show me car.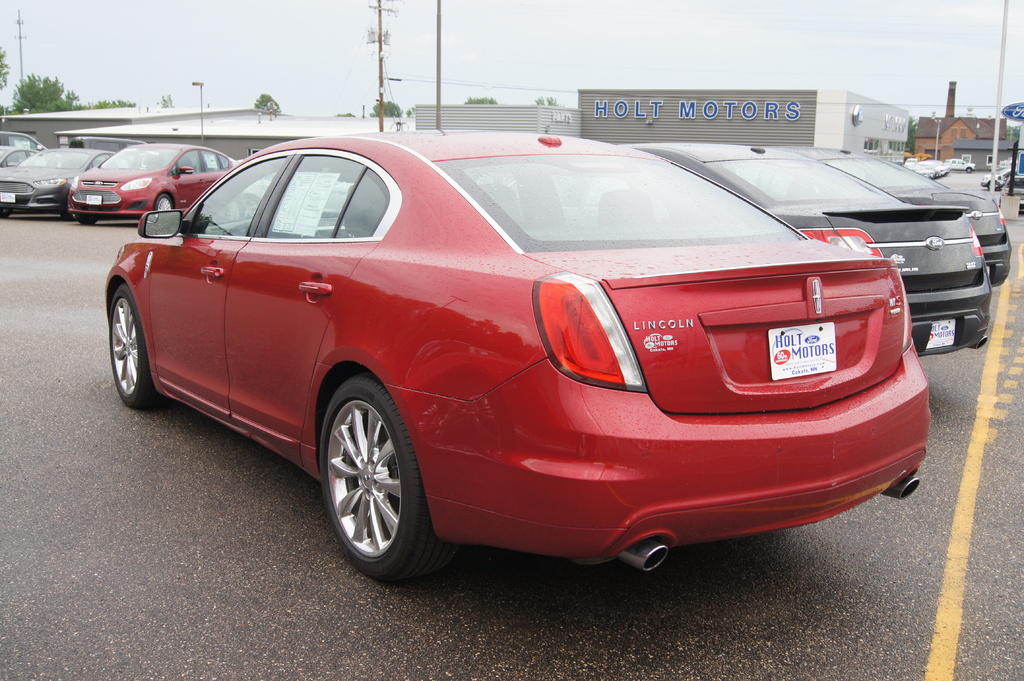
car is here: left=72, top=141, right=241, bottom=221.
